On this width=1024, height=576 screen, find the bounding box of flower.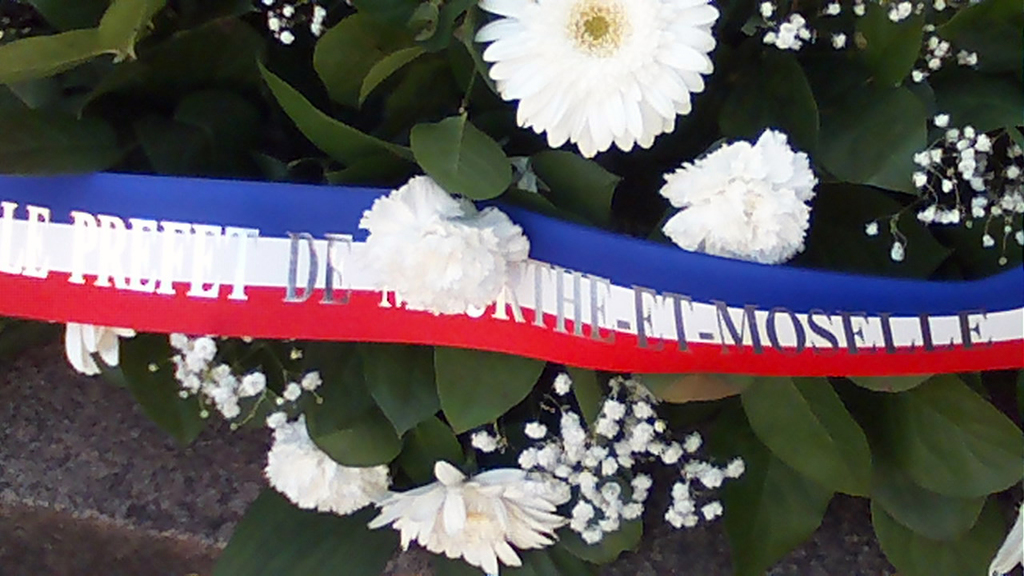
Bounding box: pyautogui.locateOnScreen(552, 370, 570, 396).
